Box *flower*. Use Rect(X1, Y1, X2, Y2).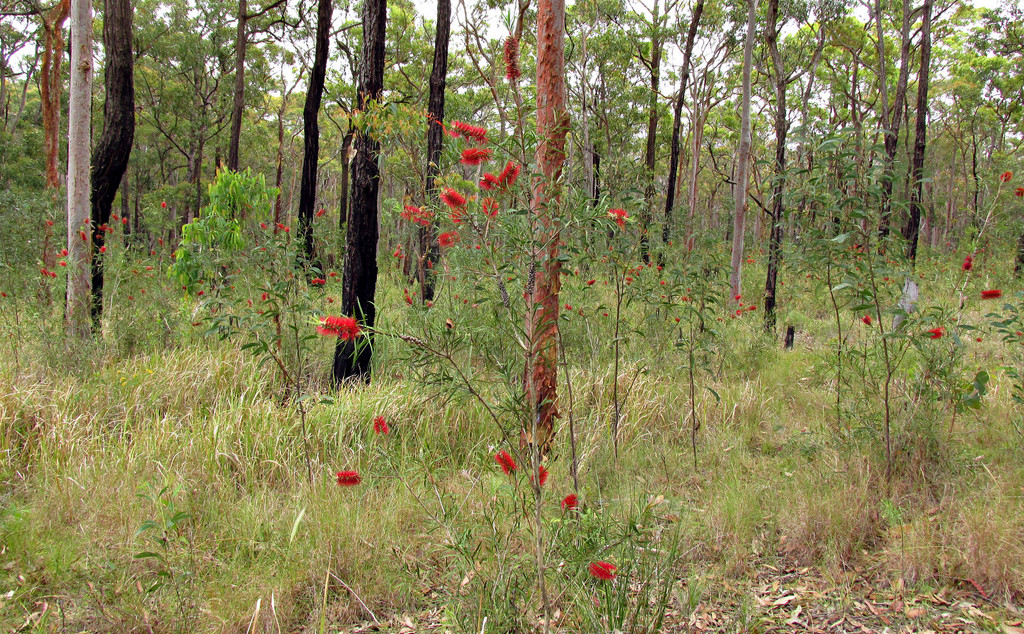
Rect(959, 255, 974, 271).
